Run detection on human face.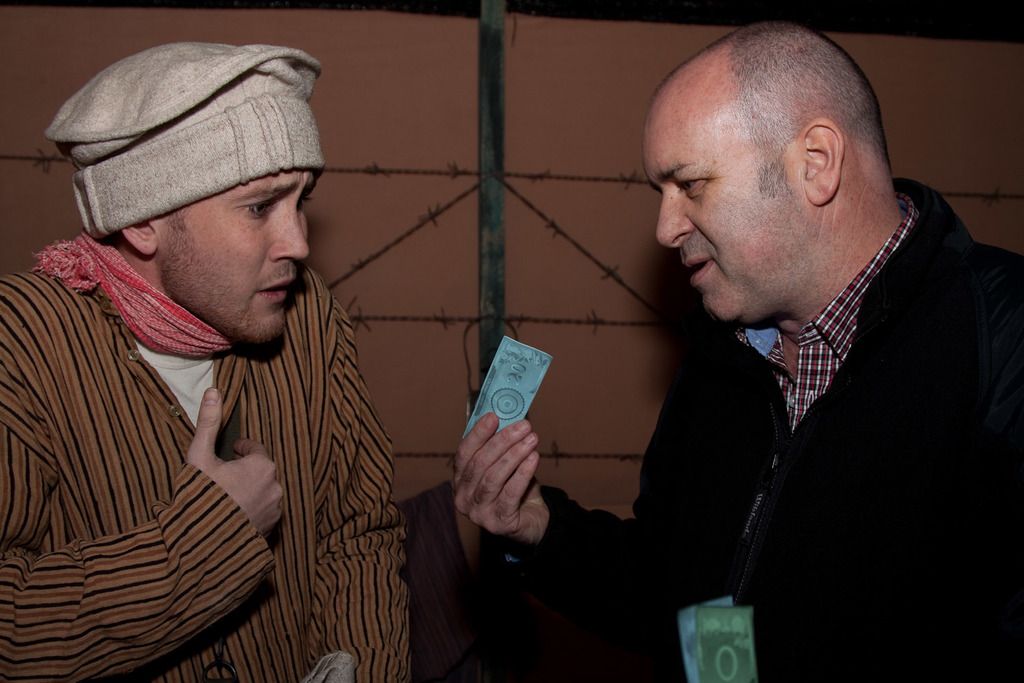
Result: bbox=[162, 165, 313, 337].
